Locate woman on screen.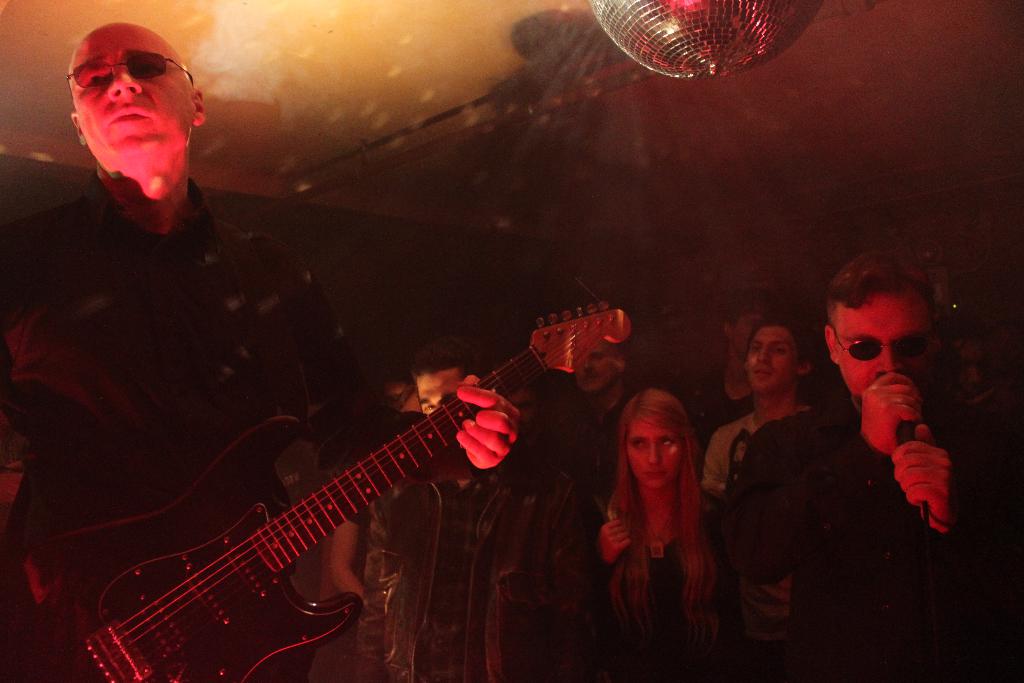
On screen at bbox=(586, 372, 745, 658).
